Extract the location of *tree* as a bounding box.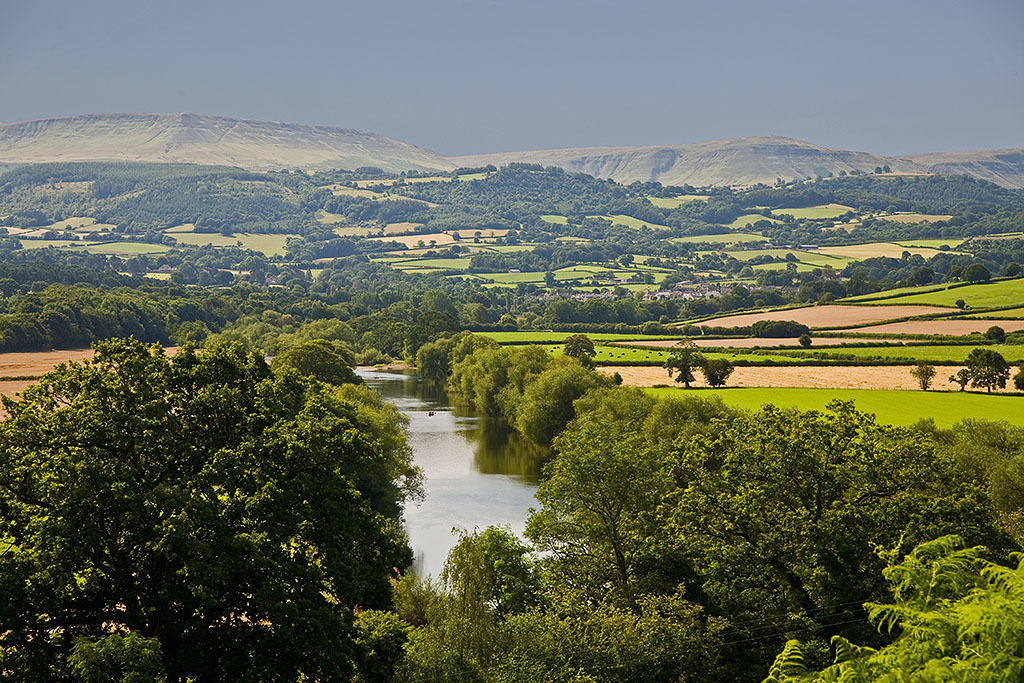
x1=696, y1=346, x2=732, y2=394.
